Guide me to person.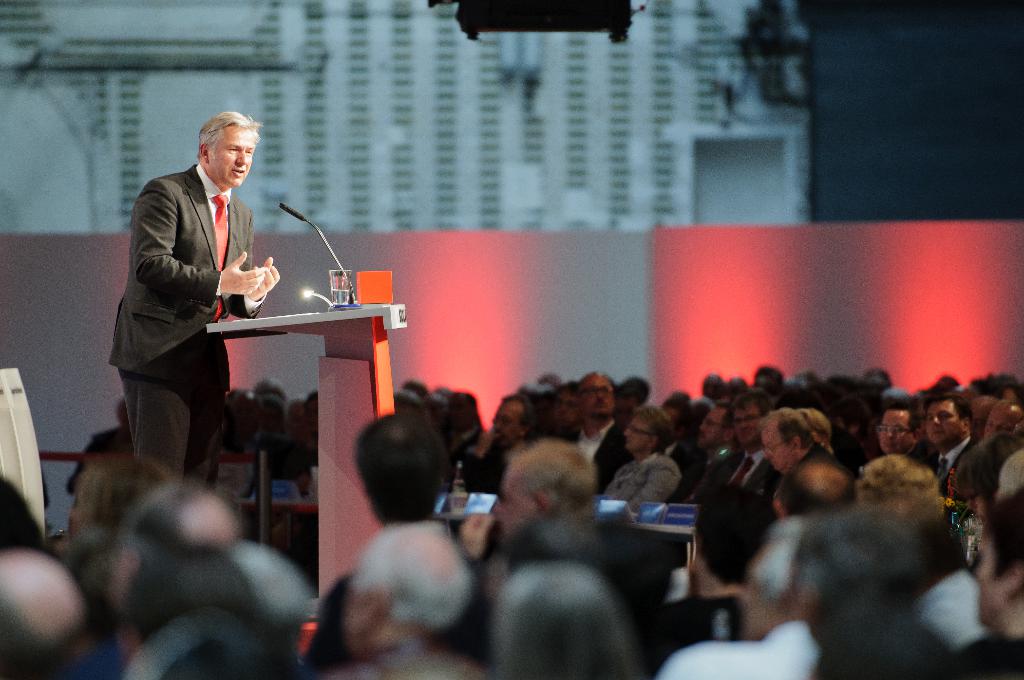
Guidance: 120,93,300,486.
